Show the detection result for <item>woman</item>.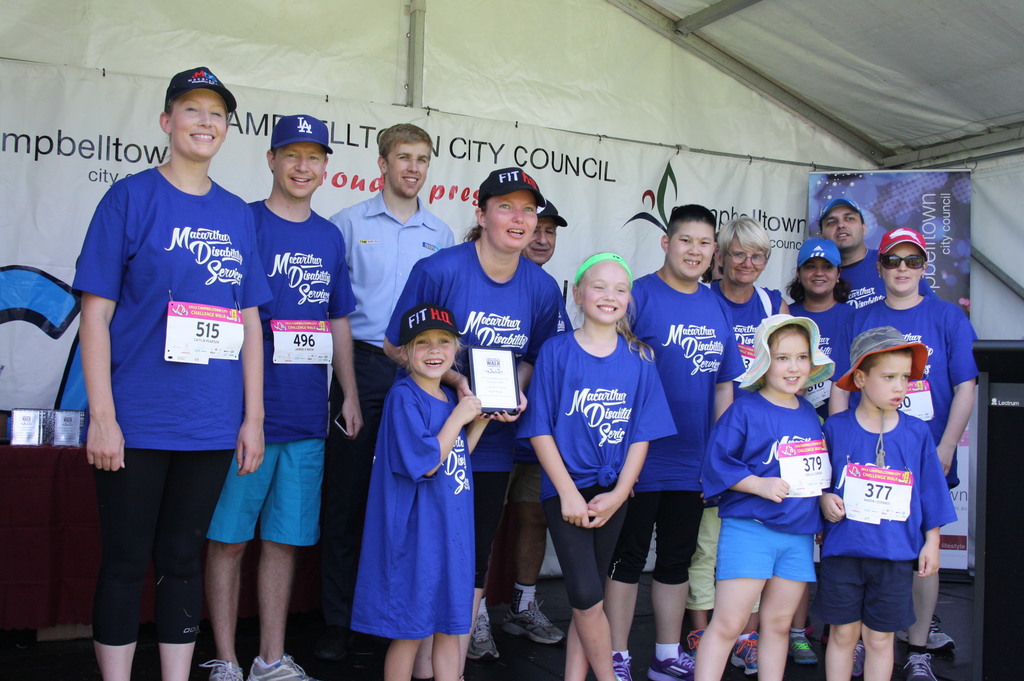
820, 225, 984, 661.
